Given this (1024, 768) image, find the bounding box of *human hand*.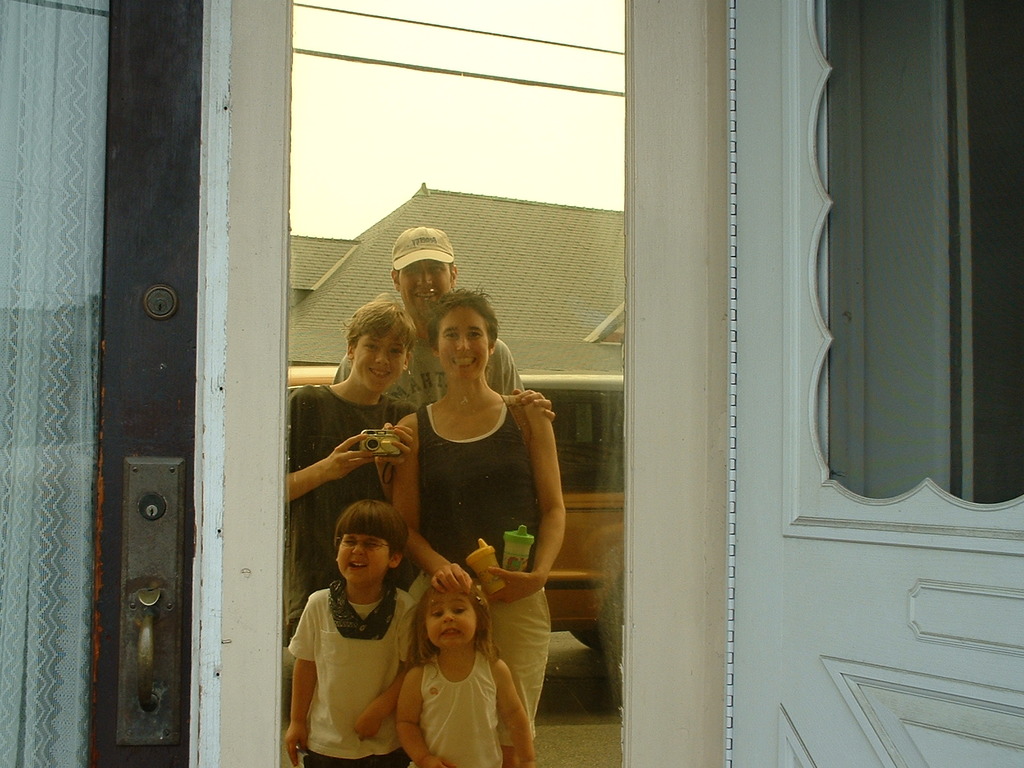
326, 433, 374, 477.
